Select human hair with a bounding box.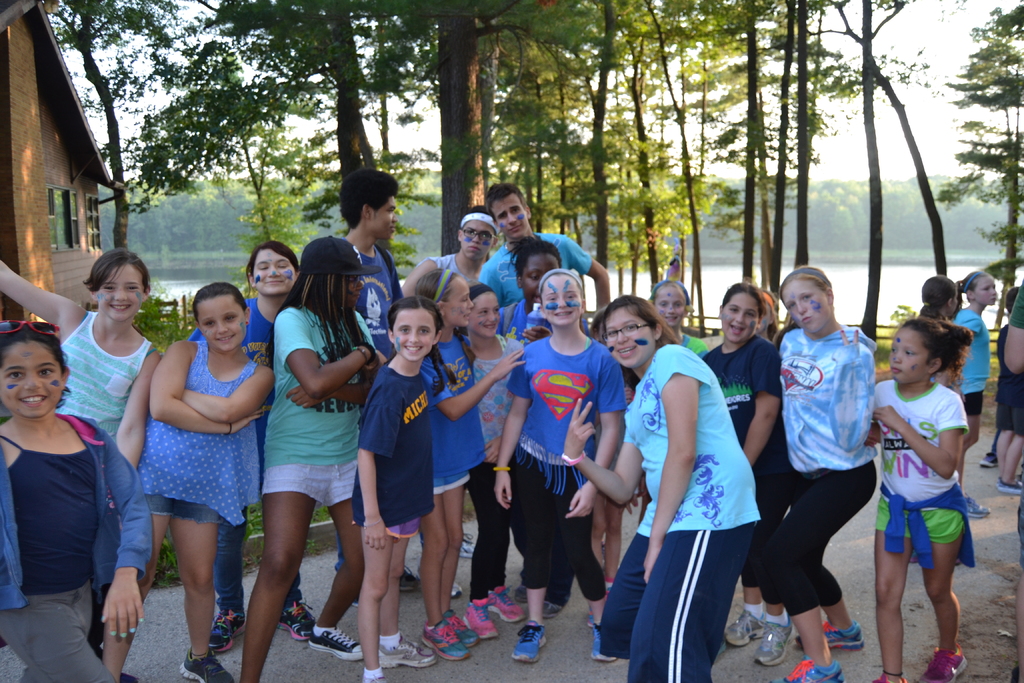
bbox=[483, 179, 526, 219].
